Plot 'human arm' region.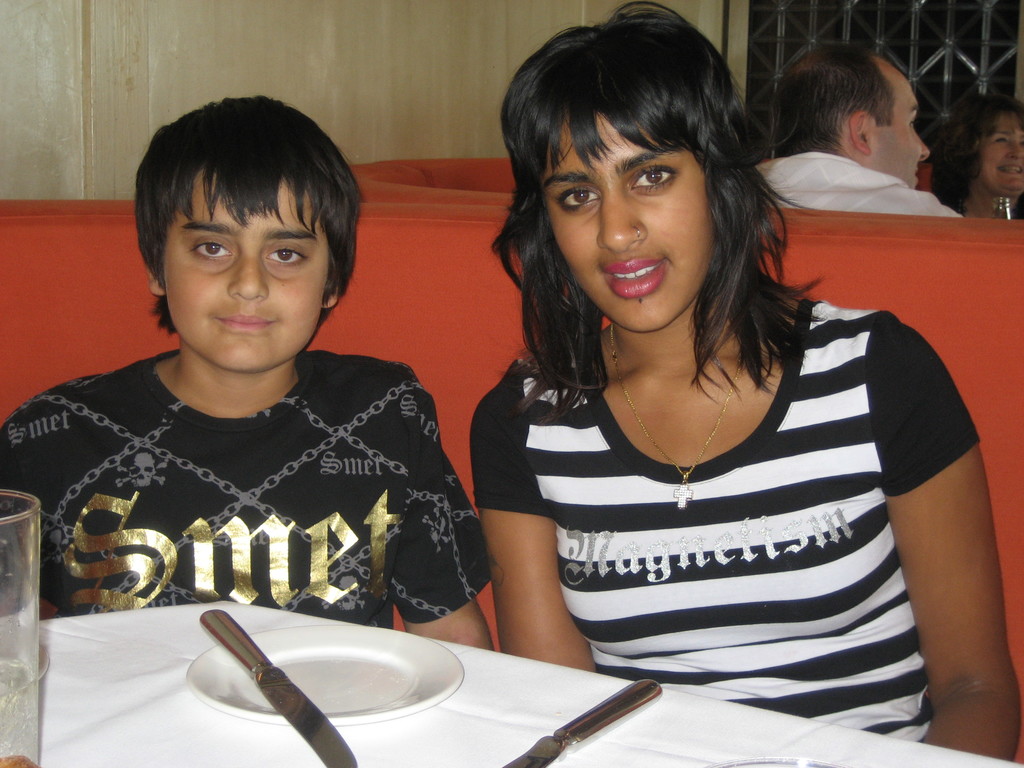
Plotted at pyautogui.locateOnScreen(472, 348, 610, 673).
